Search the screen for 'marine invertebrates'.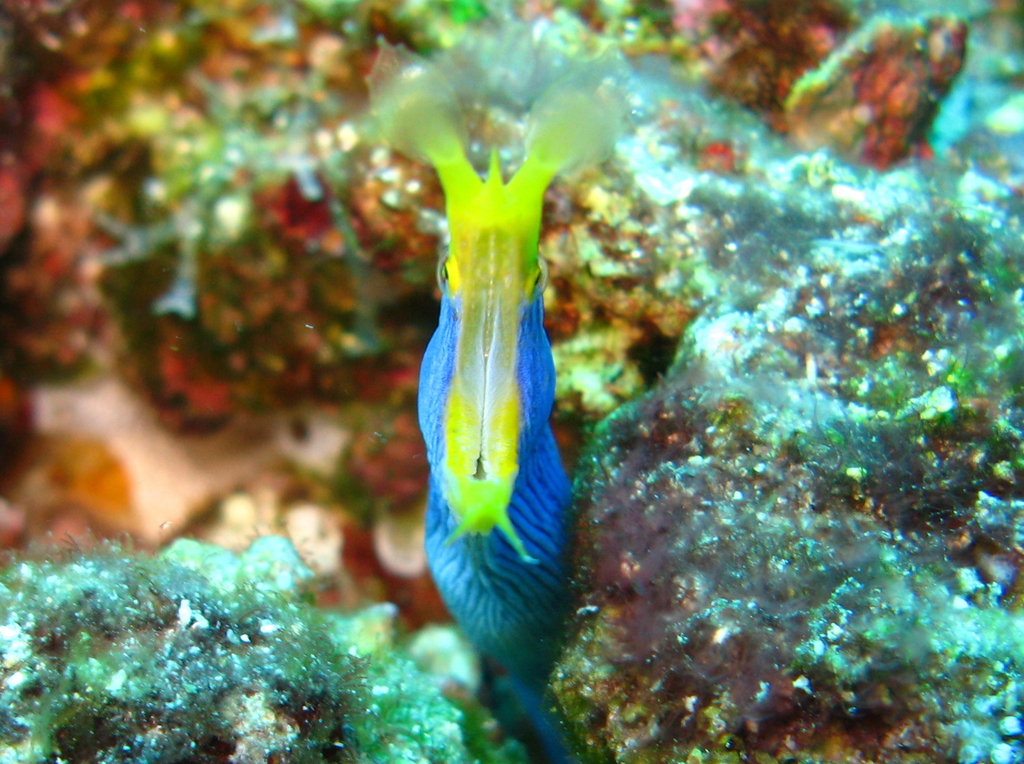
Found at <box>0,503,530,763</box>.
